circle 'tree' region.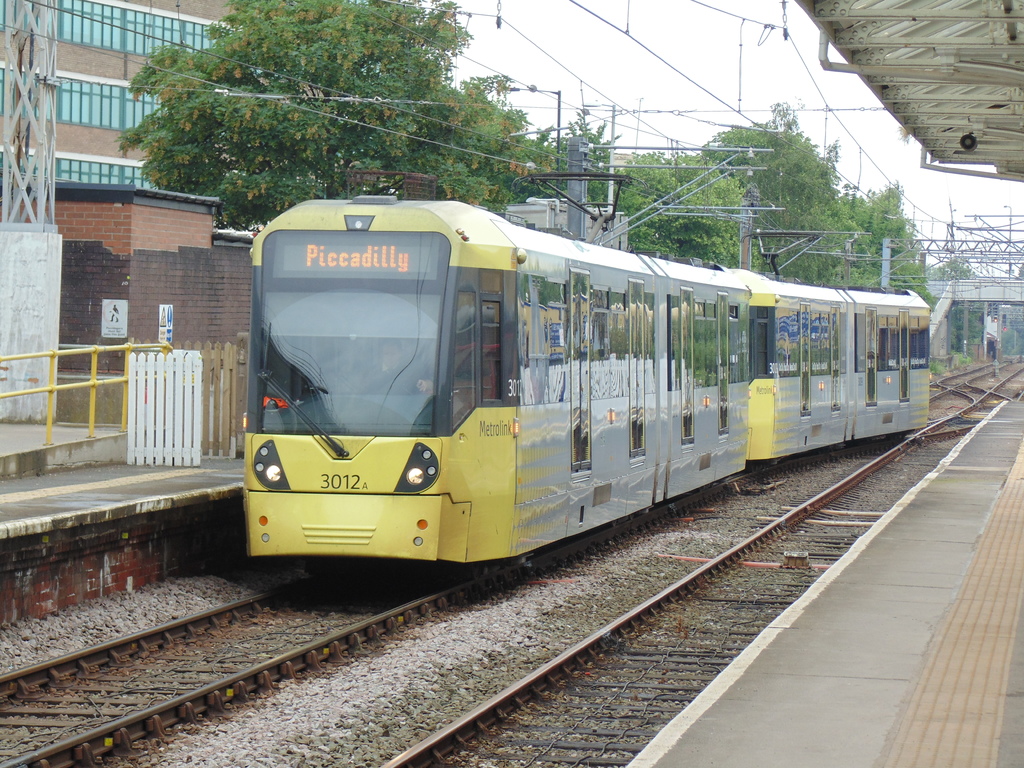
Region: (x1=922, y1=248, x2=980, y2=352).
